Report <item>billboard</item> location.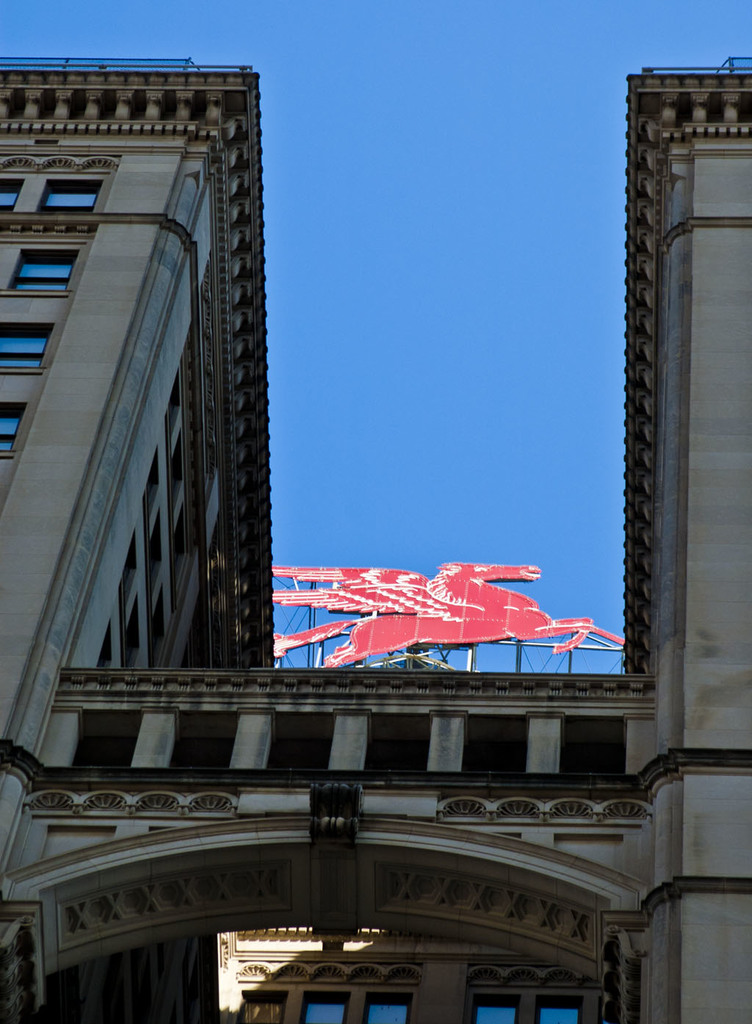
Report: bbox=(269, 549, 618, 653).
